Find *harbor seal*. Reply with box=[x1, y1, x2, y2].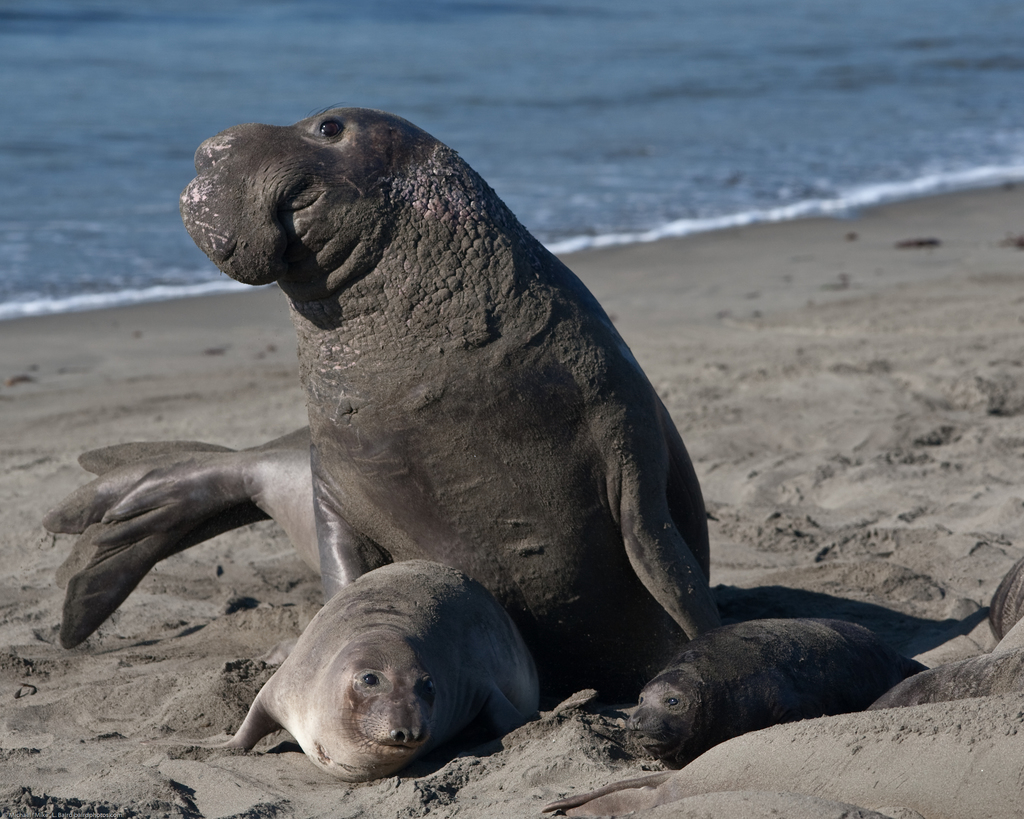
box=[42, 106, 716, 701].
